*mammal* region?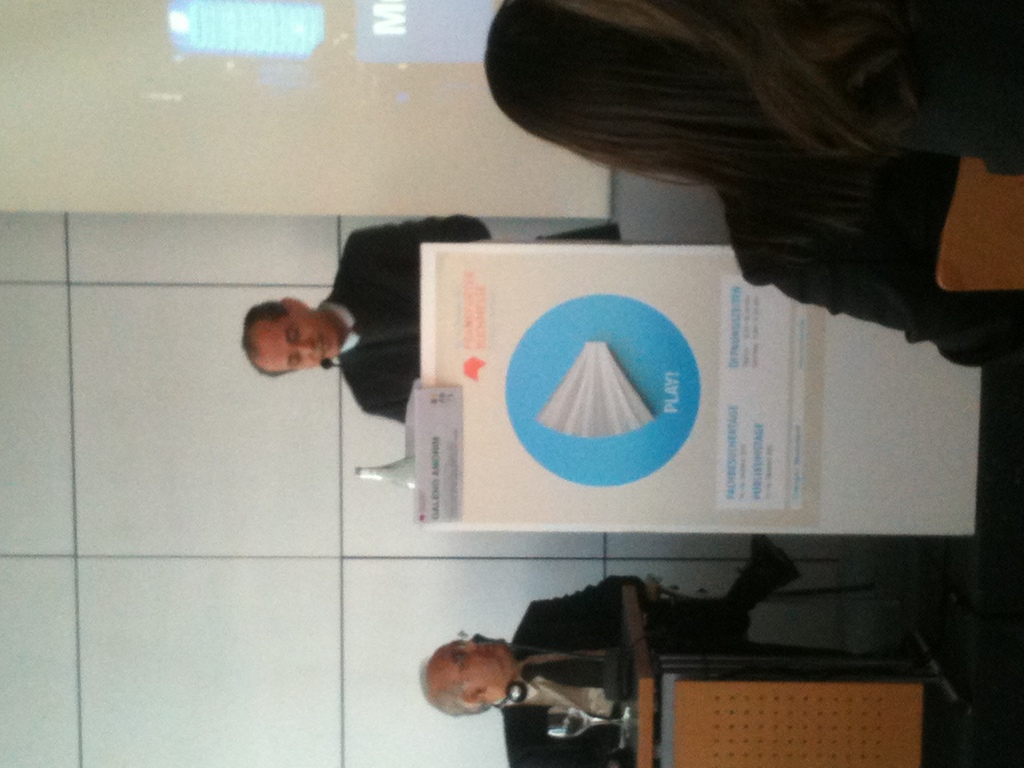
[left=417, top=536, right=792, bottom=767]
